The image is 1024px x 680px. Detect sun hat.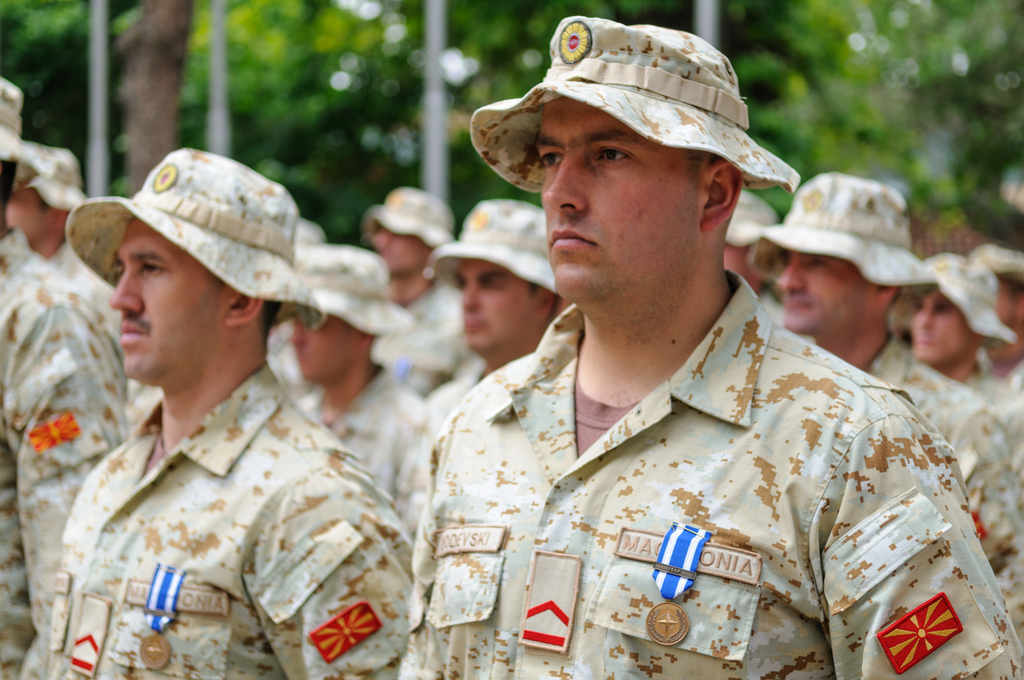
Detection: [left=291, top=216, right=328, bottom=247].
